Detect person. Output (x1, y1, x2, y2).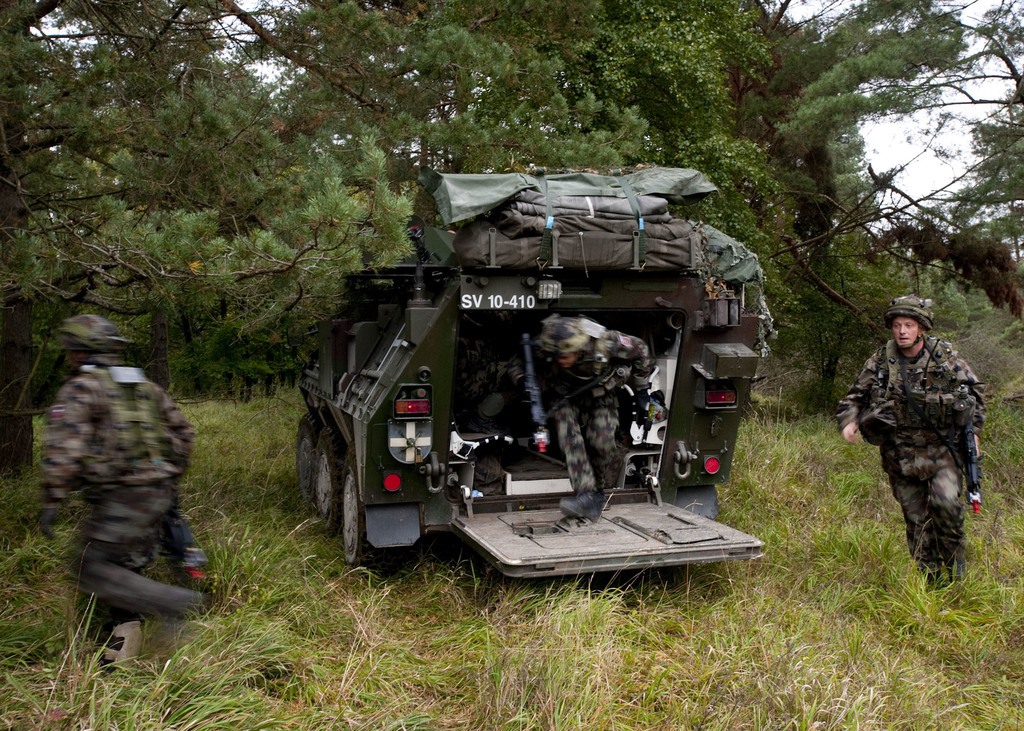
(28, 309, 200, 647).
